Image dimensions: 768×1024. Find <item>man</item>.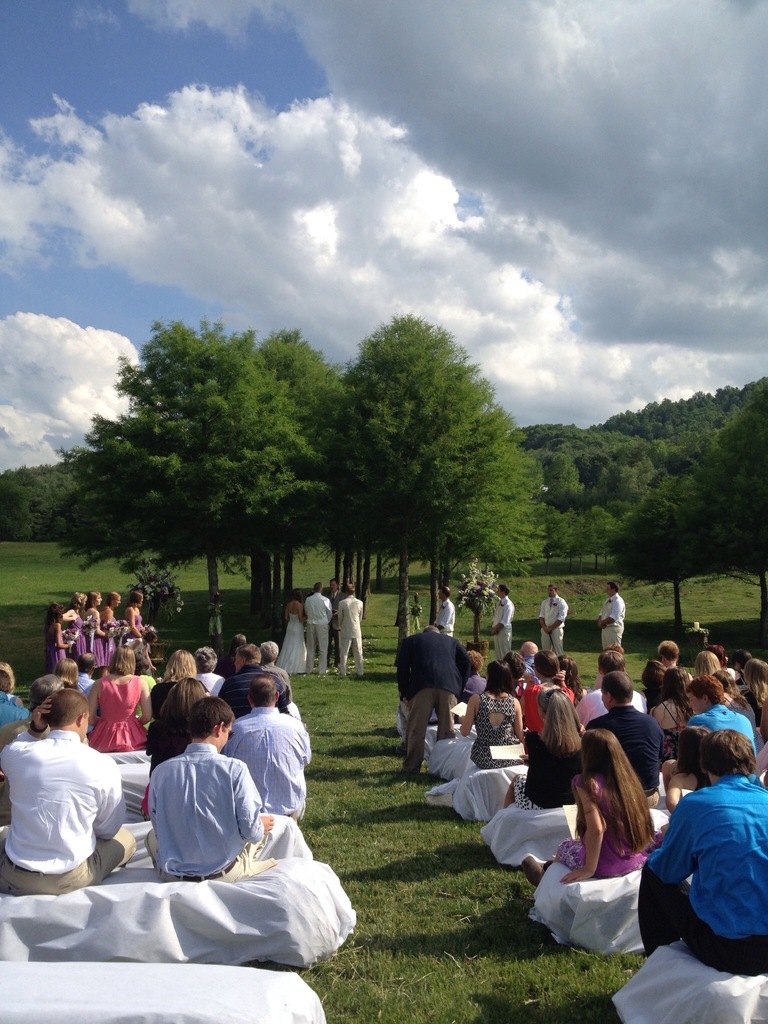
(331, 581, 366, 676).
